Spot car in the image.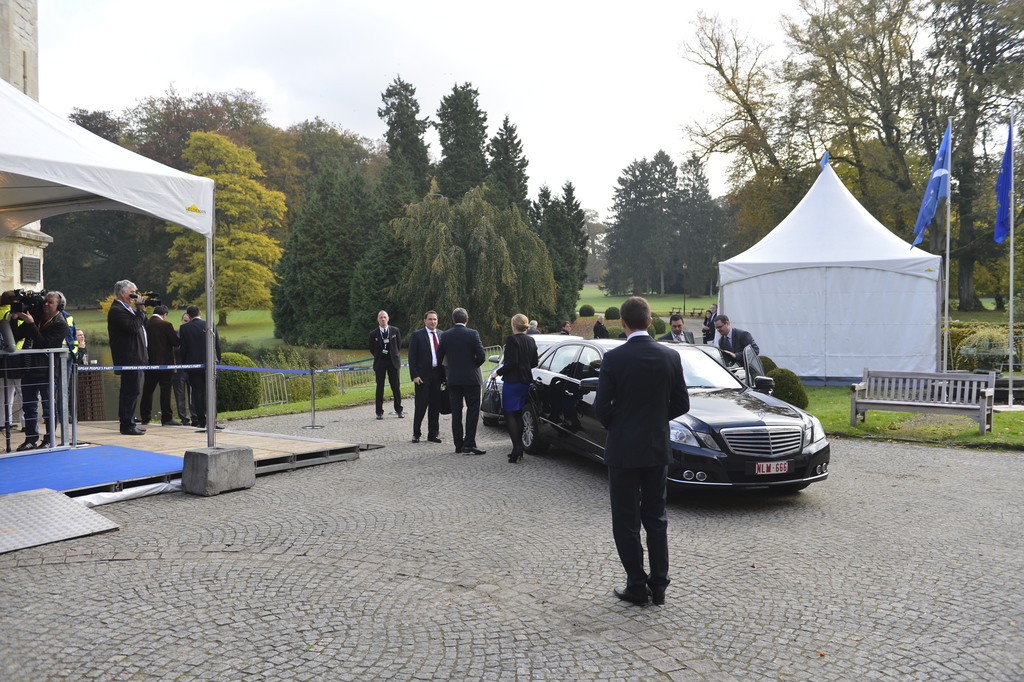
car found at (481,356,508,417).
